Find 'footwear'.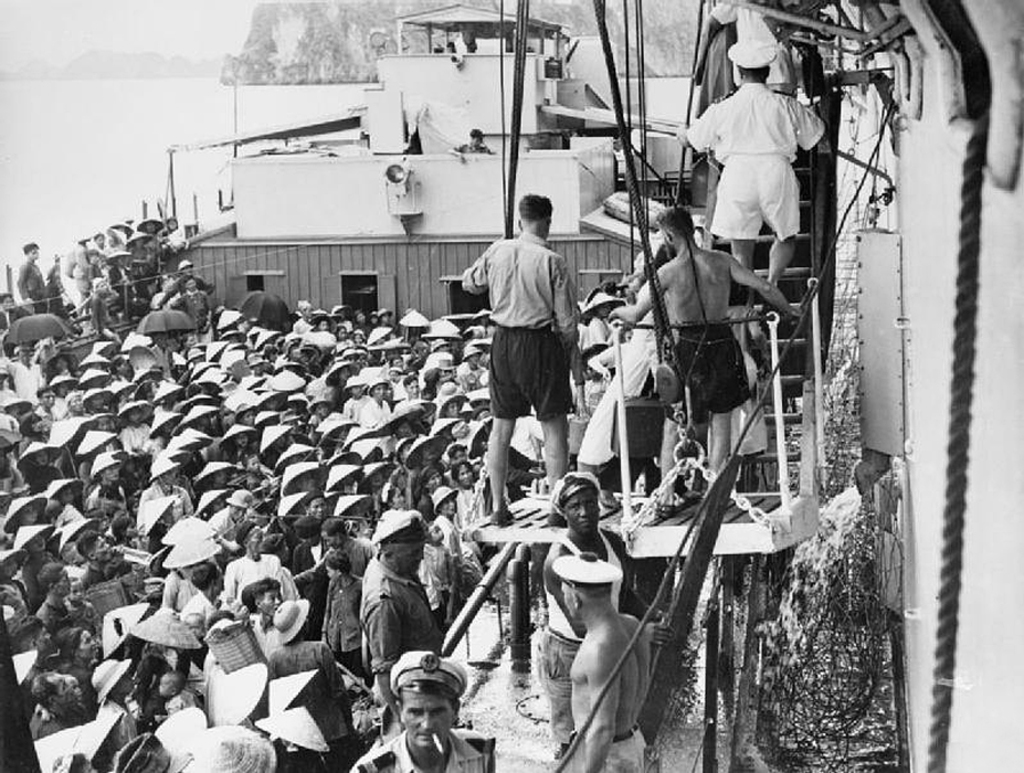
(489,505,515,527).
